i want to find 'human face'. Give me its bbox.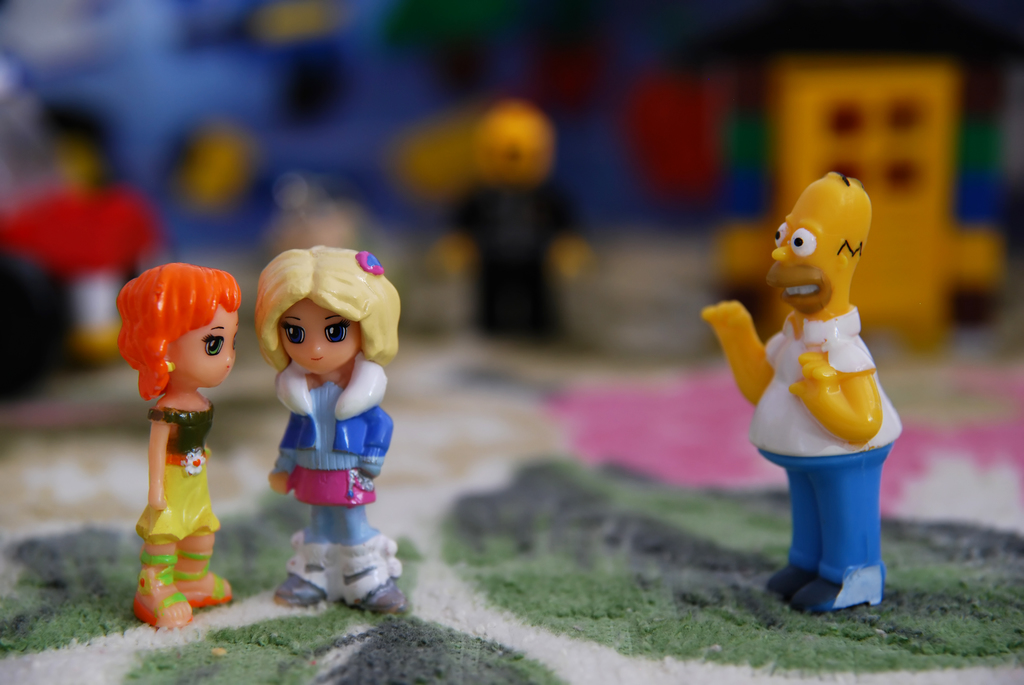
Rect(770, 215, 844, 307).
